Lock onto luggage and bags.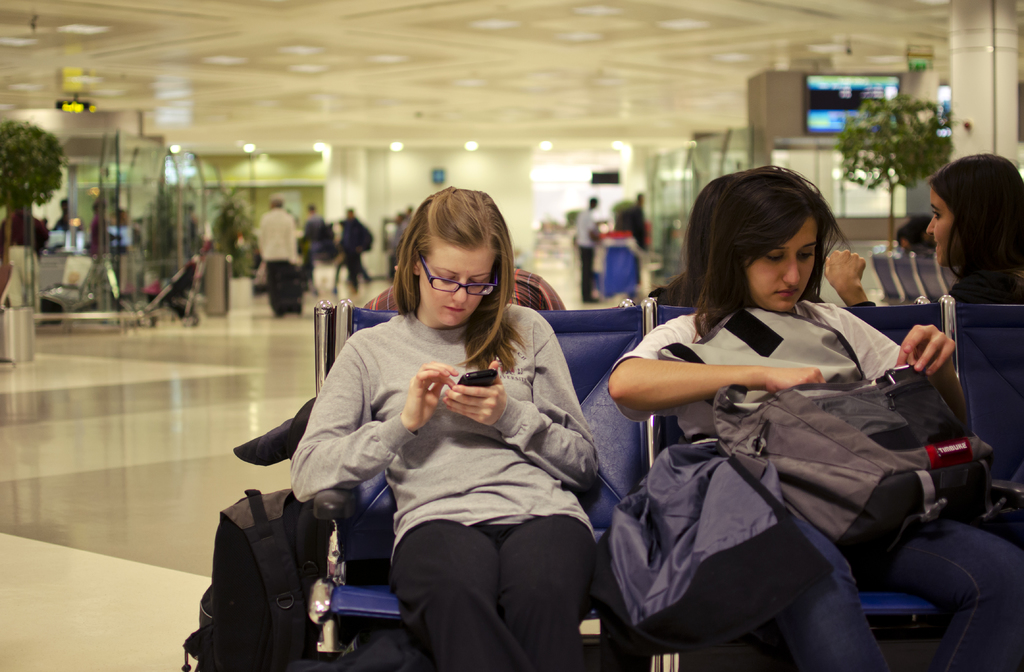
Locked: detection(655, 303, 1000, 556).
